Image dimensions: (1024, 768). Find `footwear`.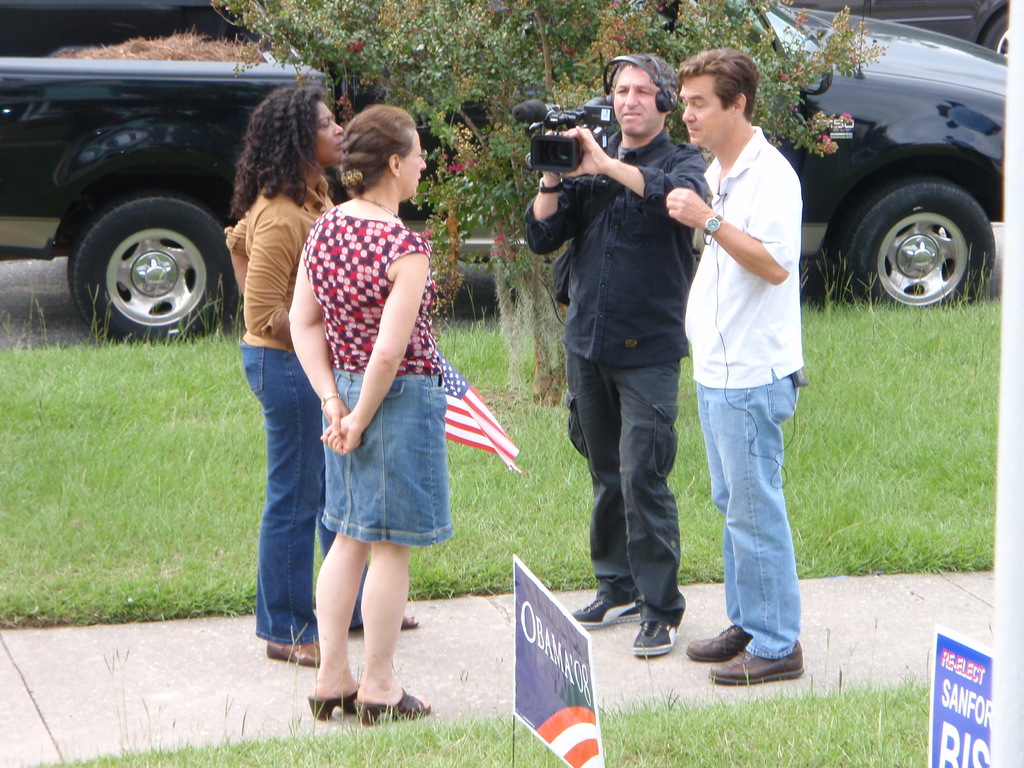
Rect(702, 625, 803, 689).
